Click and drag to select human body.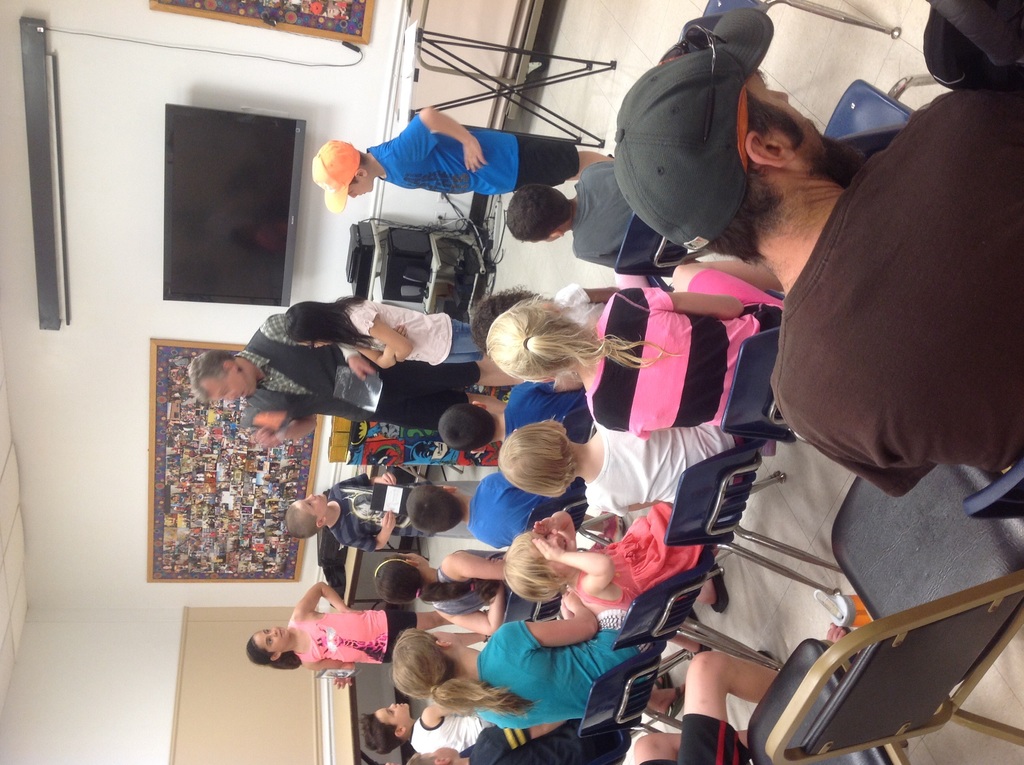
Selection: Rect(346, 293, 488, 366).
